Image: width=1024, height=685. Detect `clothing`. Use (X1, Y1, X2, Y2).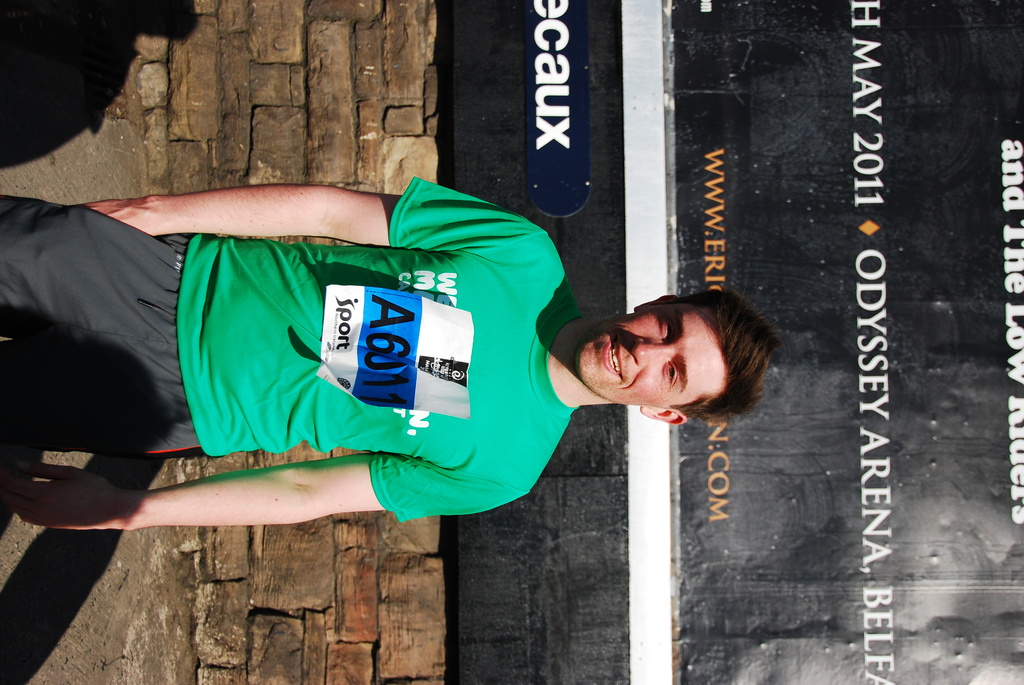
(4, 188, 578, 510).
